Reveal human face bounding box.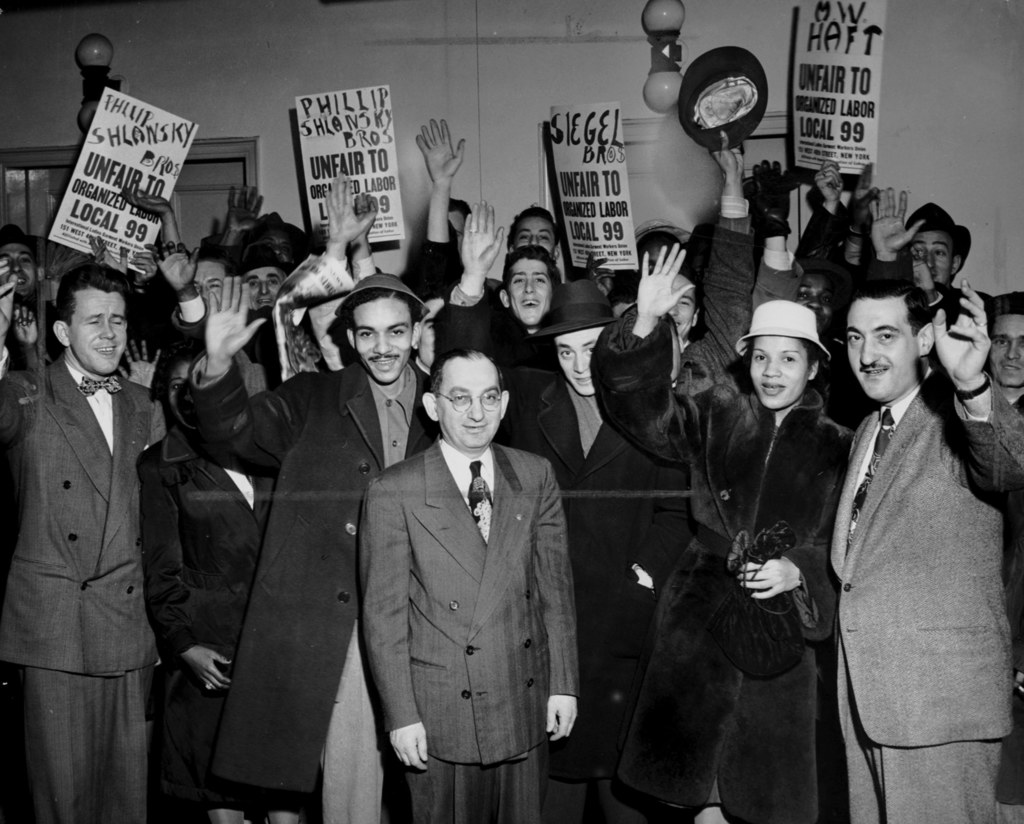
Revealed: x1=915, y1=227, x2=954, y2=282.
